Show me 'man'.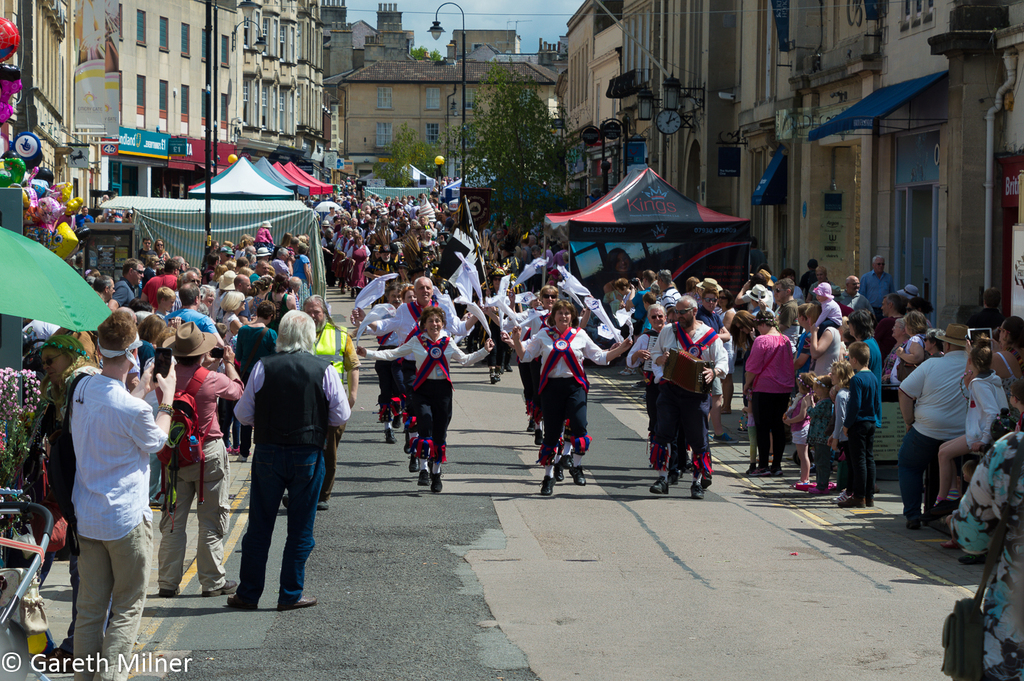
'man' is here: l=859, t=253, r=895, b=324.
